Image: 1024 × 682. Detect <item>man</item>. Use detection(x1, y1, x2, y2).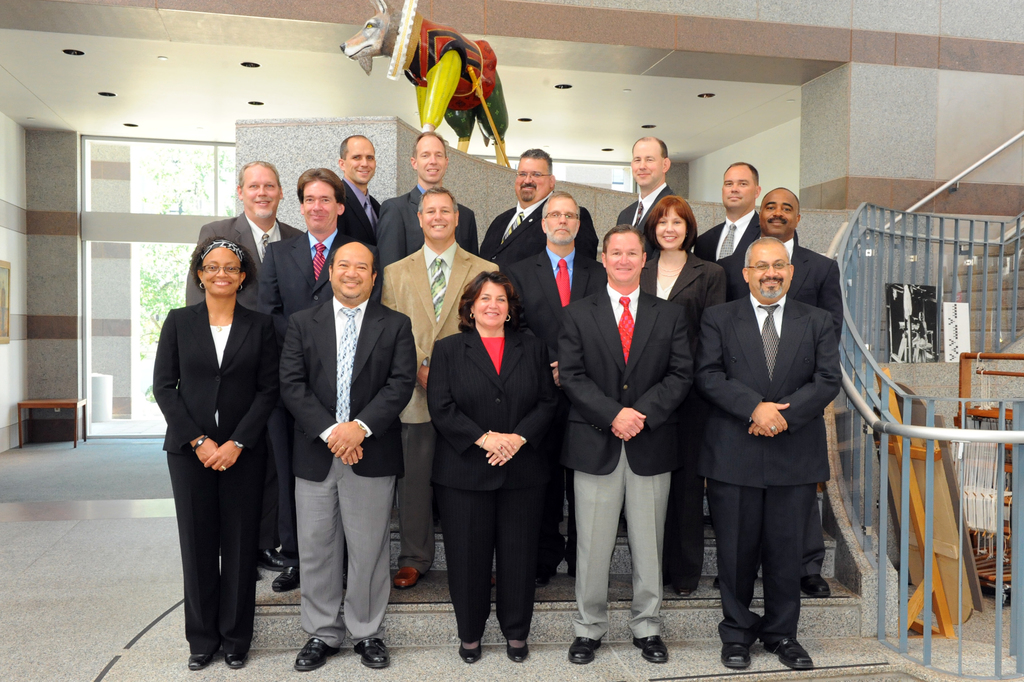
detection(480, 147, 599, 273).
